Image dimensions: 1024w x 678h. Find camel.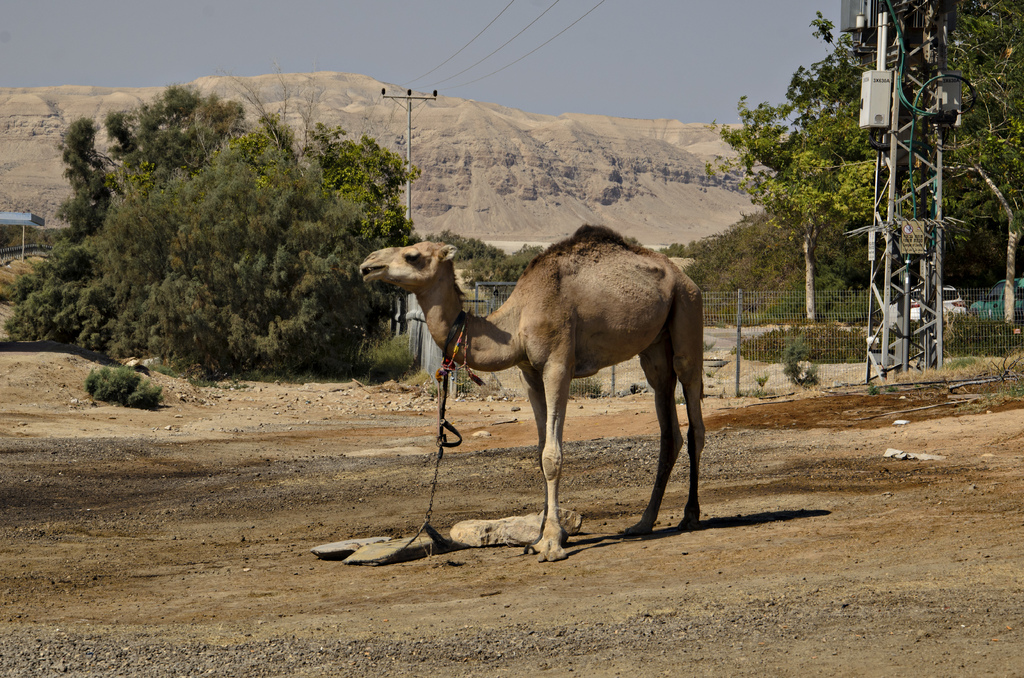
BBox(359, 221, 705, 565).
